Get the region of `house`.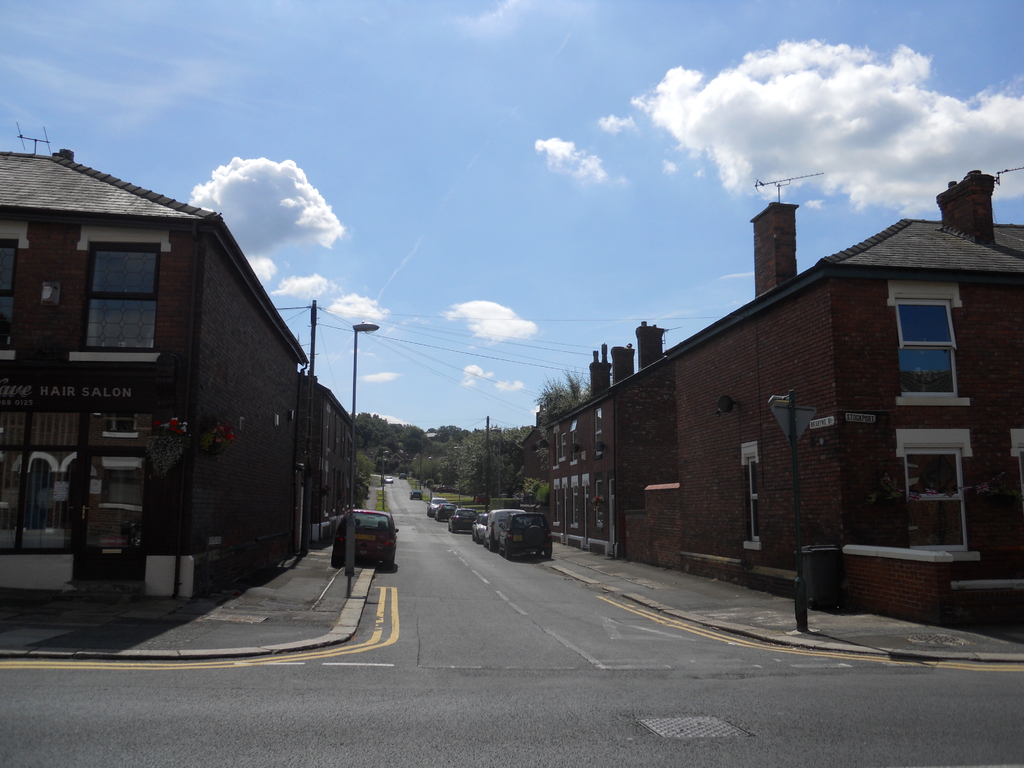
363, 449, 386, 466.
